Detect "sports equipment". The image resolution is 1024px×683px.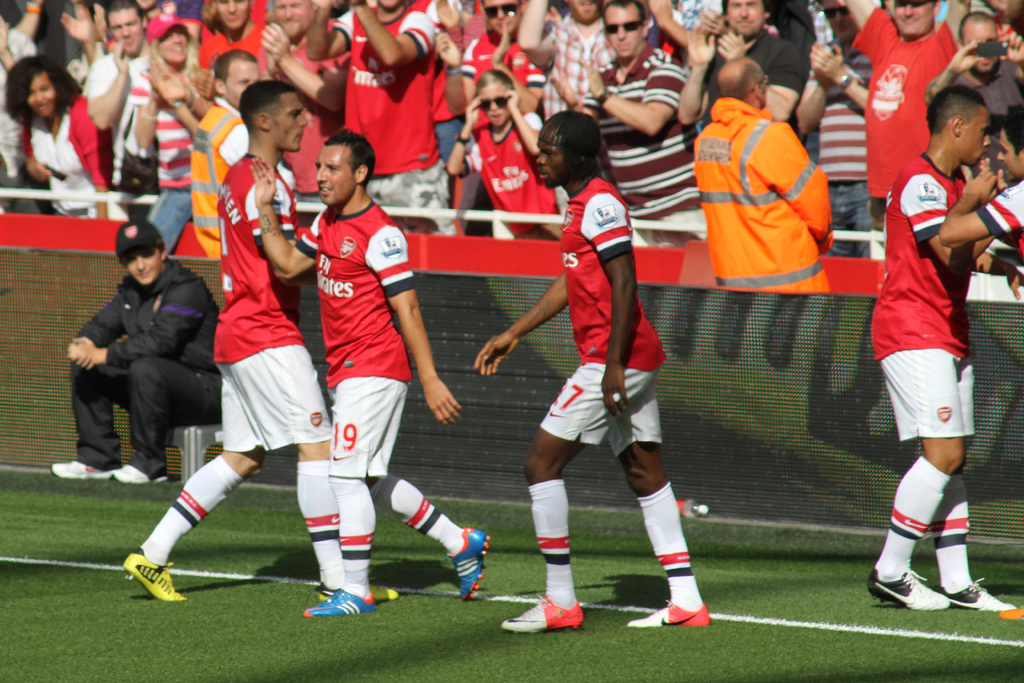
54:459:113:479.
